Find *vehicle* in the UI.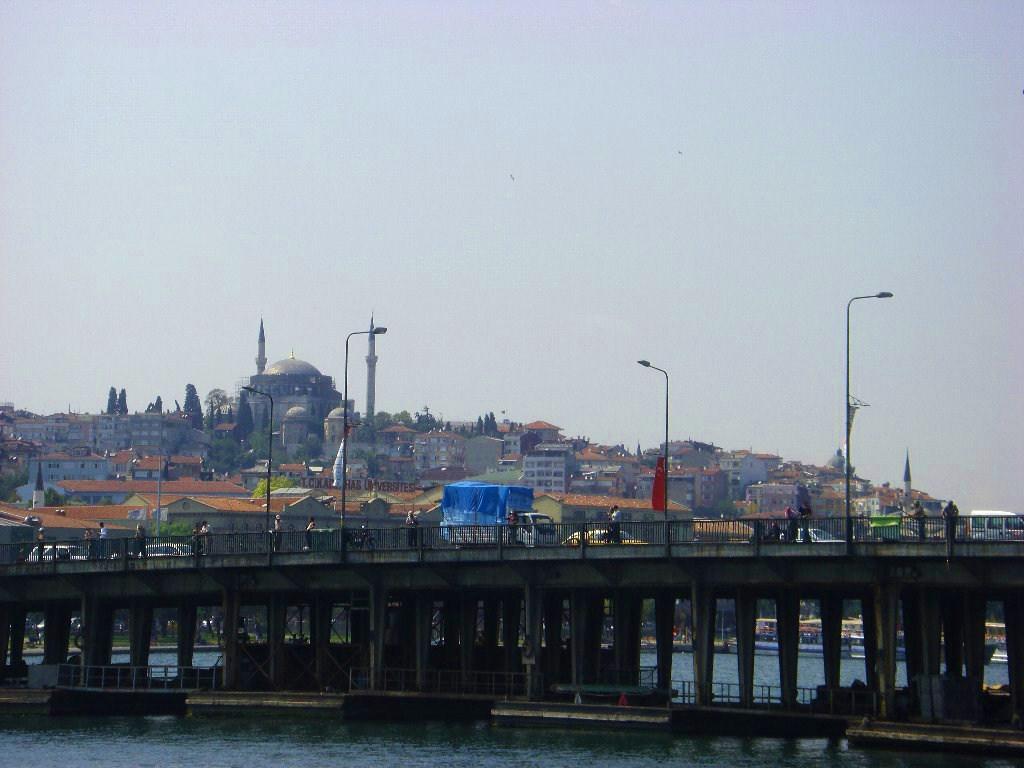
UI element at [962,505,1023,540].
